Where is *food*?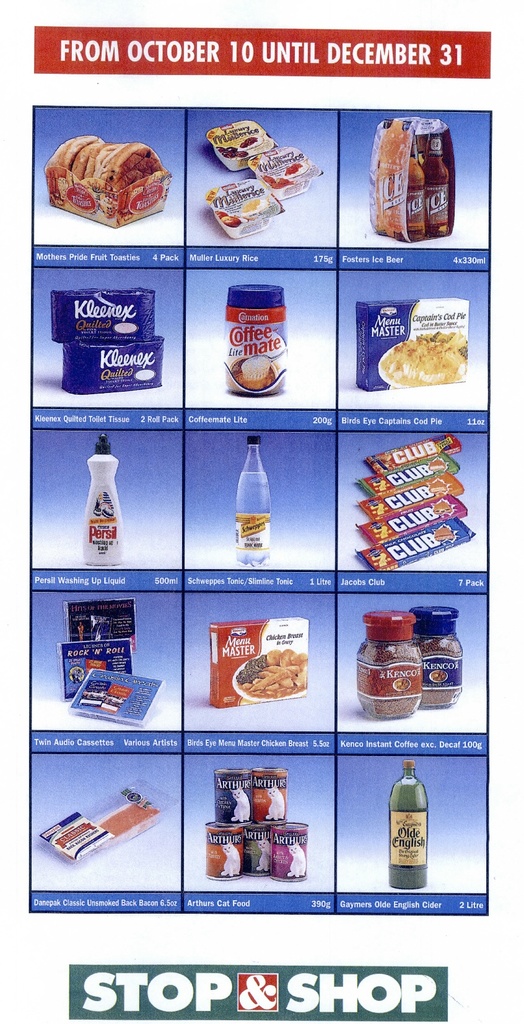
[left=354, top=637, right=424, bottom=720].
